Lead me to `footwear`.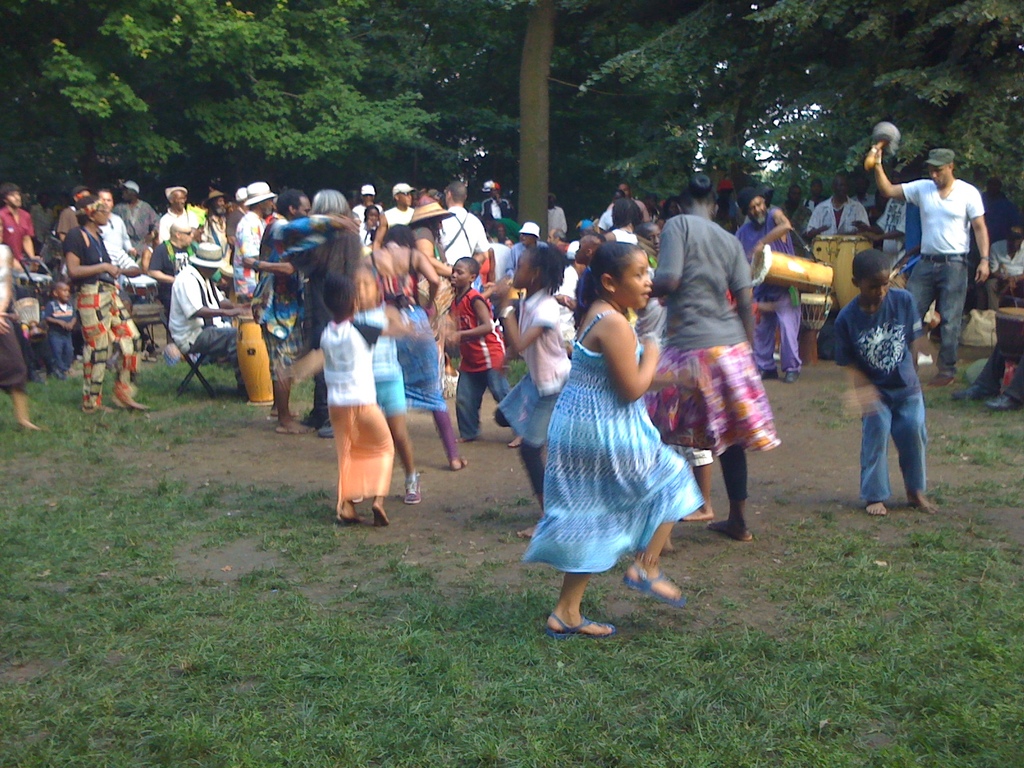
Lead to 147 340 166 359.
